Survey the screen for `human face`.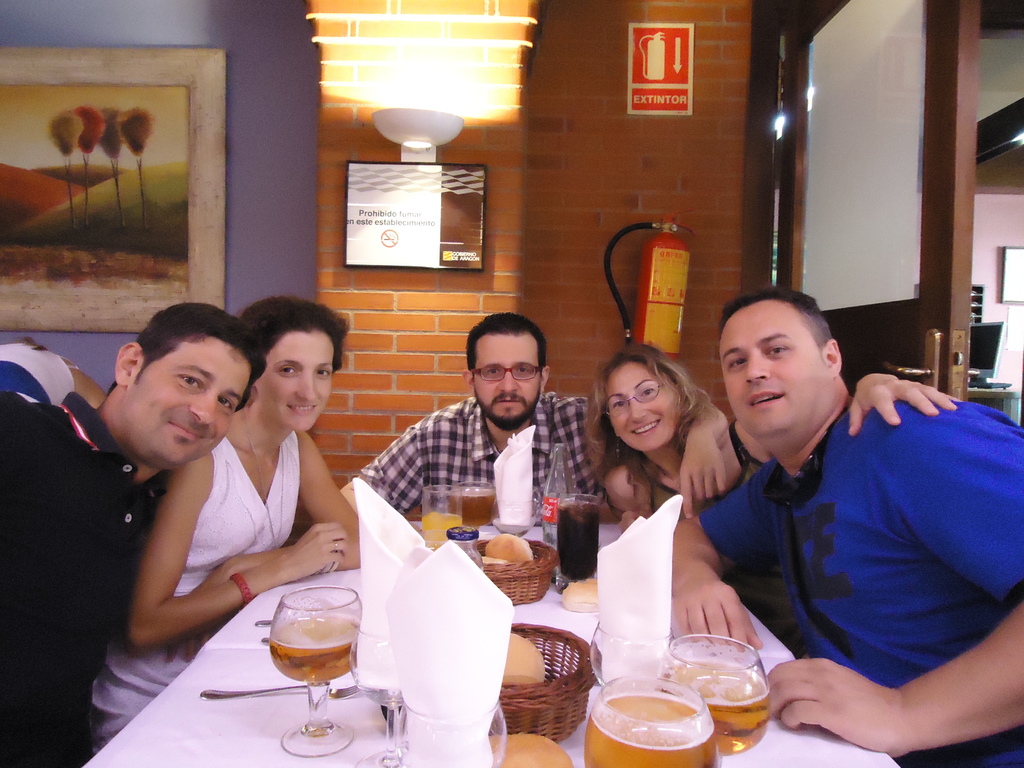
Survey found: bbox=(127, 323, 258, 472).
